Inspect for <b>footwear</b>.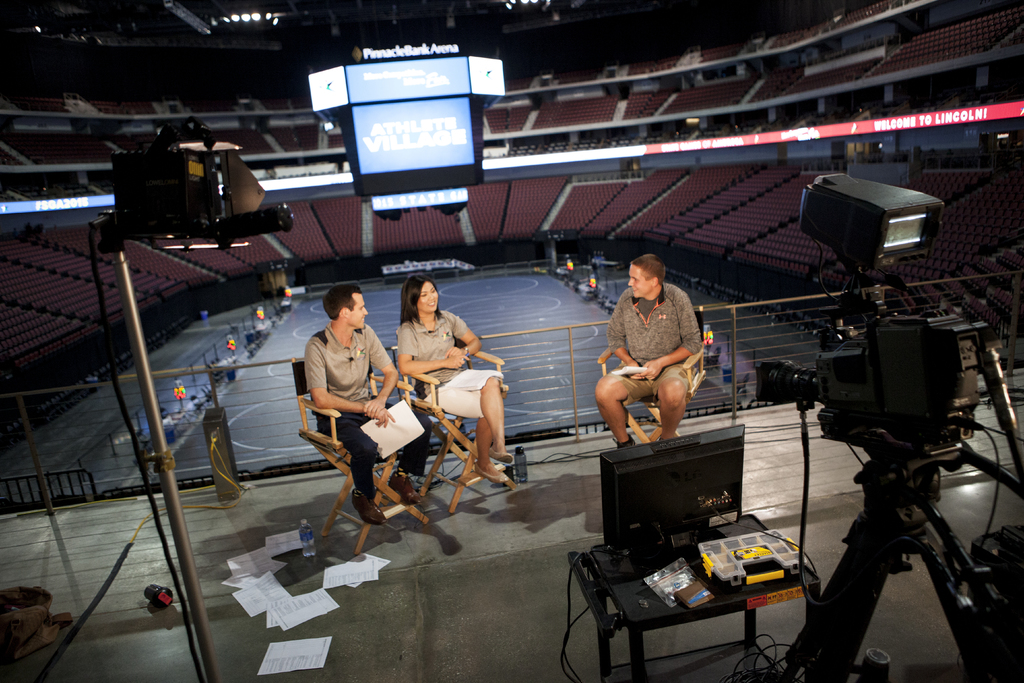
Inspection: {"left": 488, "top": 450, "right": 513, "bottom": 466}.
